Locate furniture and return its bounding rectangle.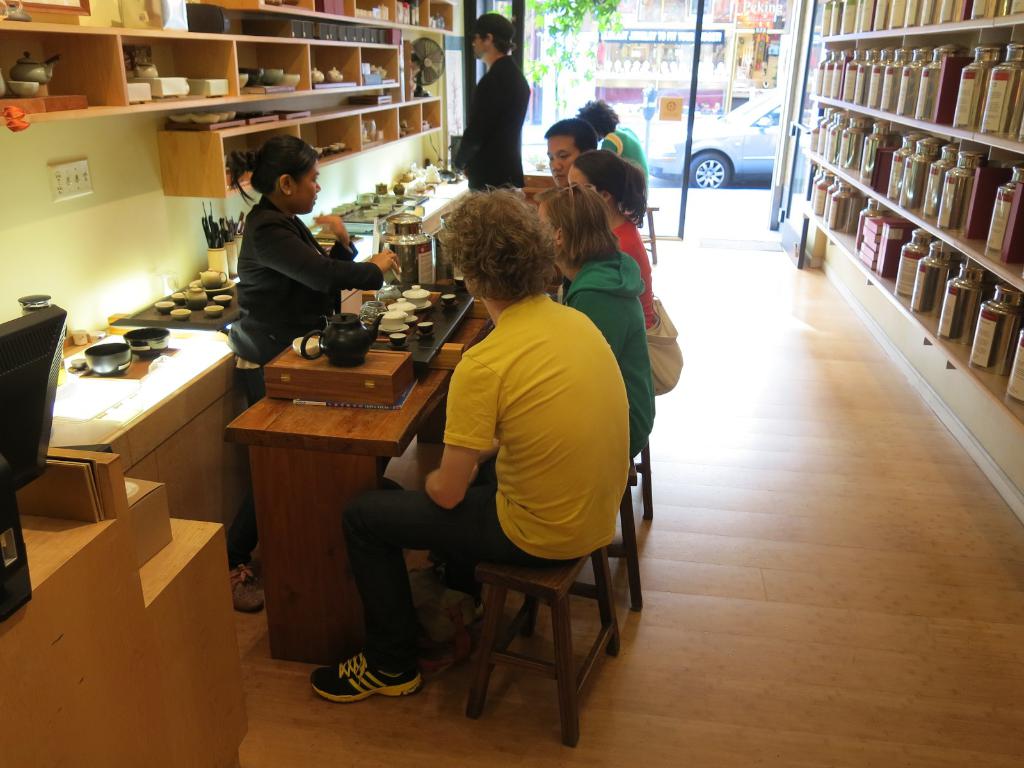
locate(474, 550, 625, 750).
